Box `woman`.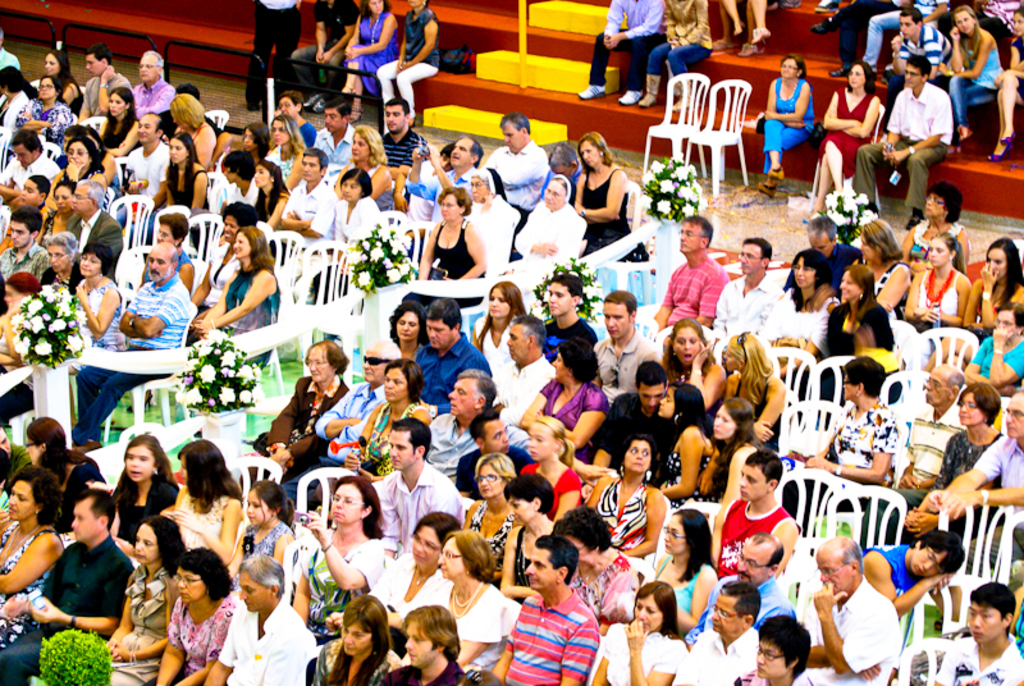
x1=746 y1=0 x2=778 y2=46.
